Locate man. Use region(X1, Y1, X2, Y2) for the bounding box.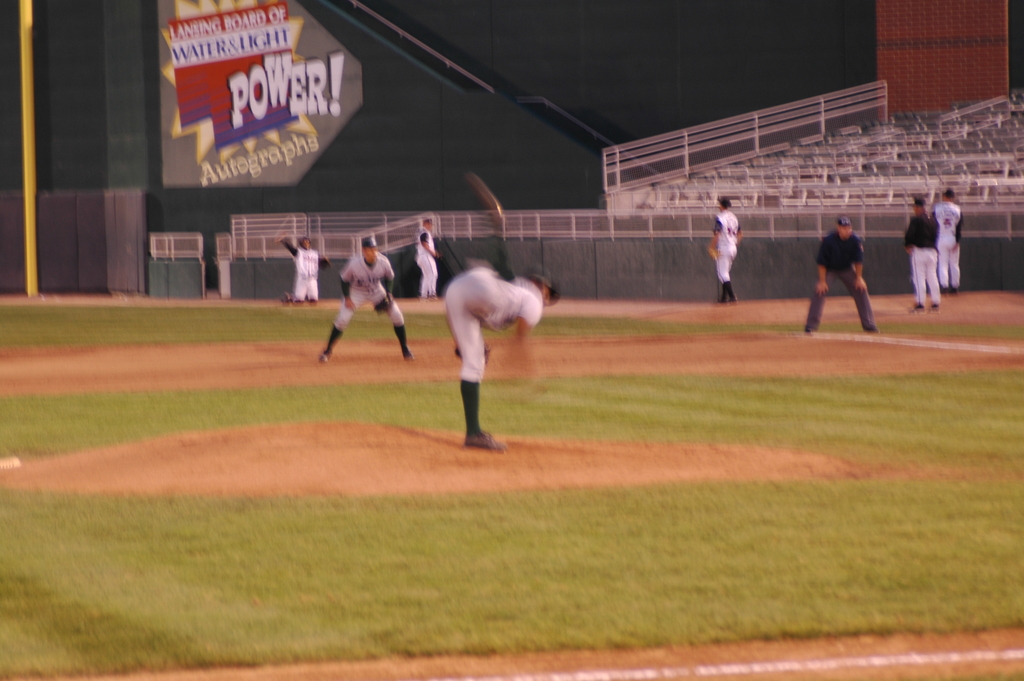
region(803, 217, 882, 336).
